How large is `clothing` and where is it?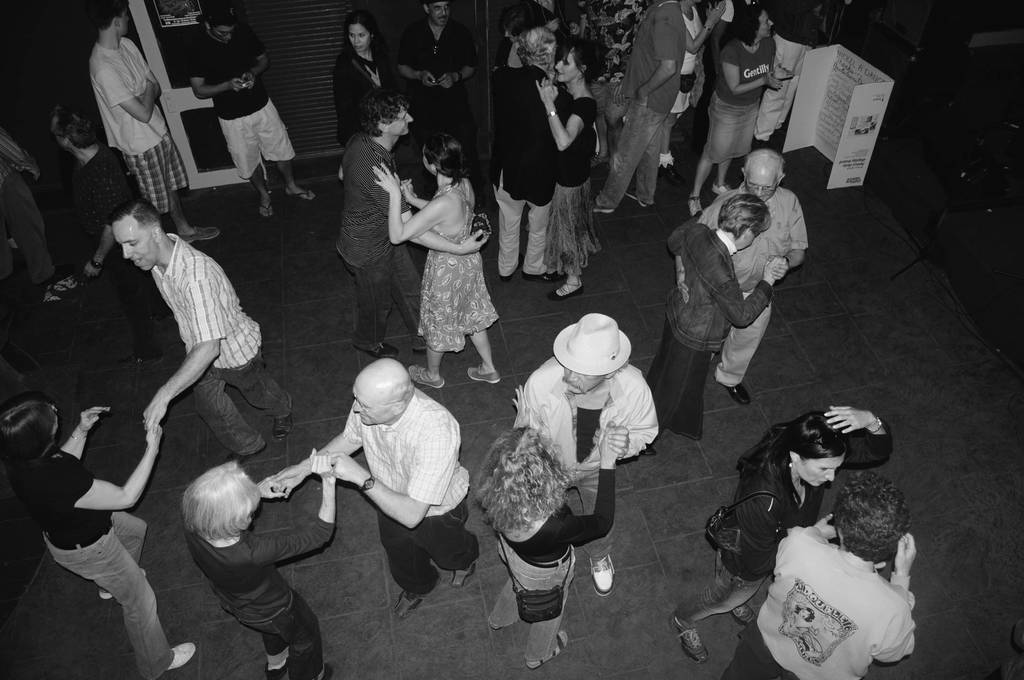
Bounding box: [672, 3, 703, 115].
